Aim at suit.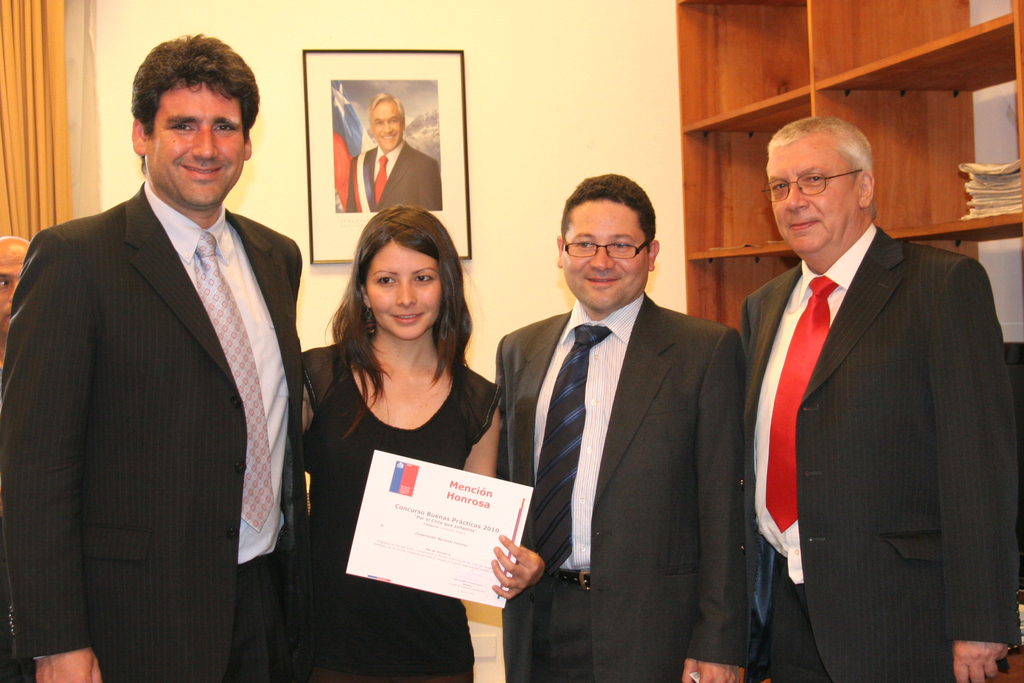
Aimed at <box>1,179,302,682</box>.
